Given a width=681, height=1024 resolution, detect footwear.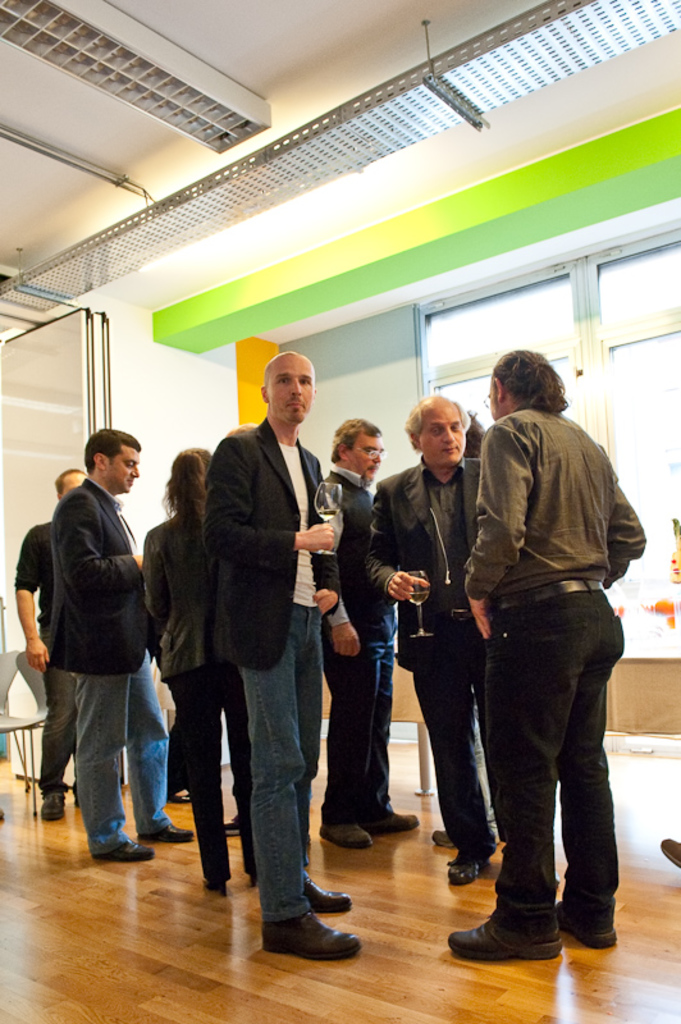
<region>268, 890, 357, 965</region>.
